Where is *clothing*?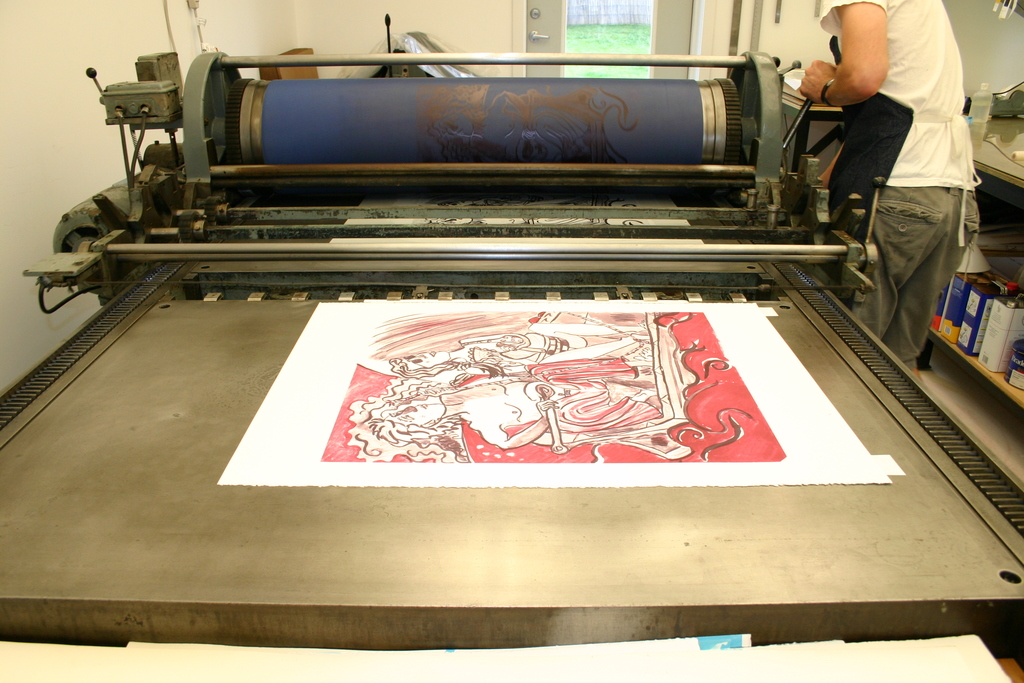
832:15:993:358.
